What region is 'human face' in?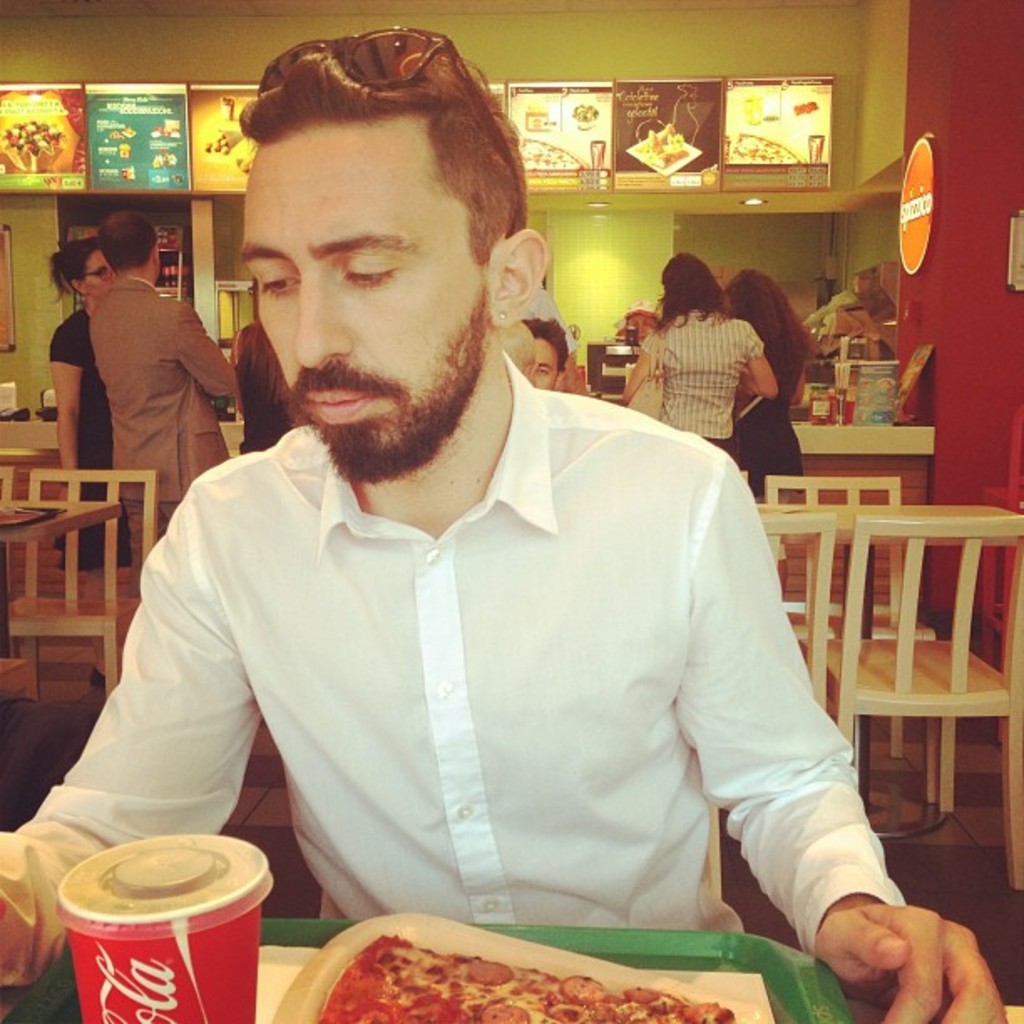
<box>243,115,487,475</box>.
